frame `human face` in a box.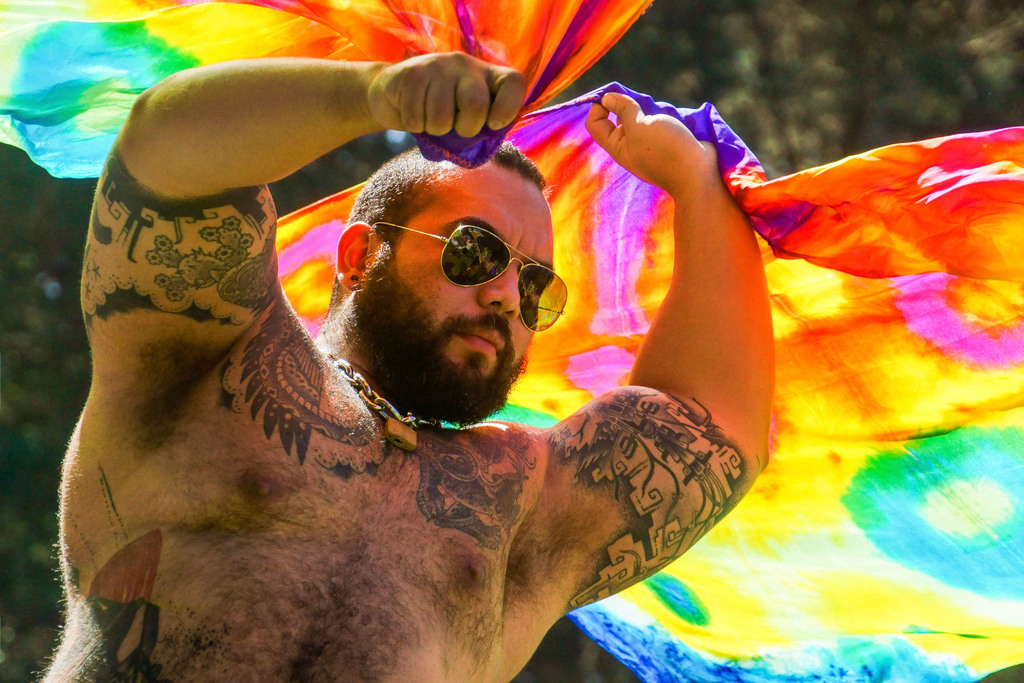
box(388, 143, 554, 385).
